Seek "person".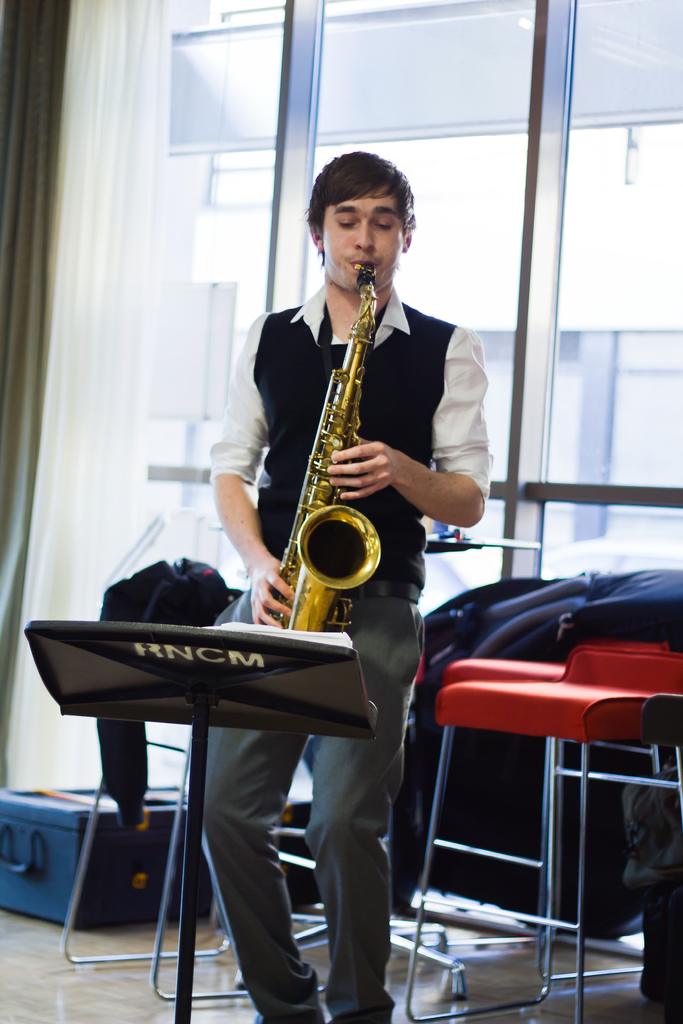
x1=198 y1=146 x2=496 y2=1023.
